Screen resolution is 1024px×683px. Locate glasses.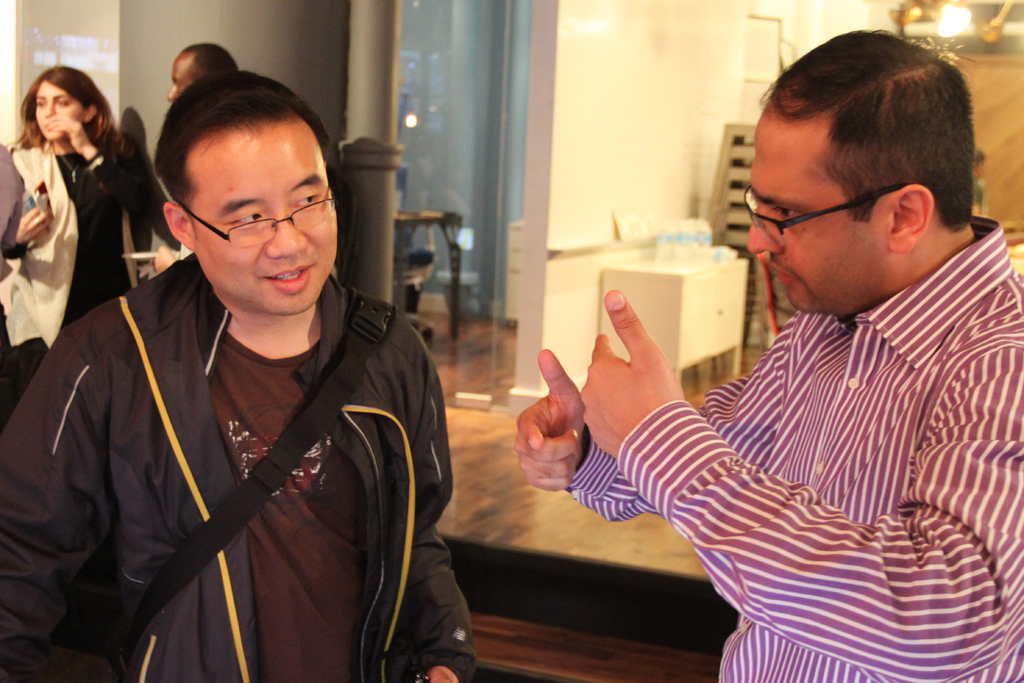
739/182/917/251.
